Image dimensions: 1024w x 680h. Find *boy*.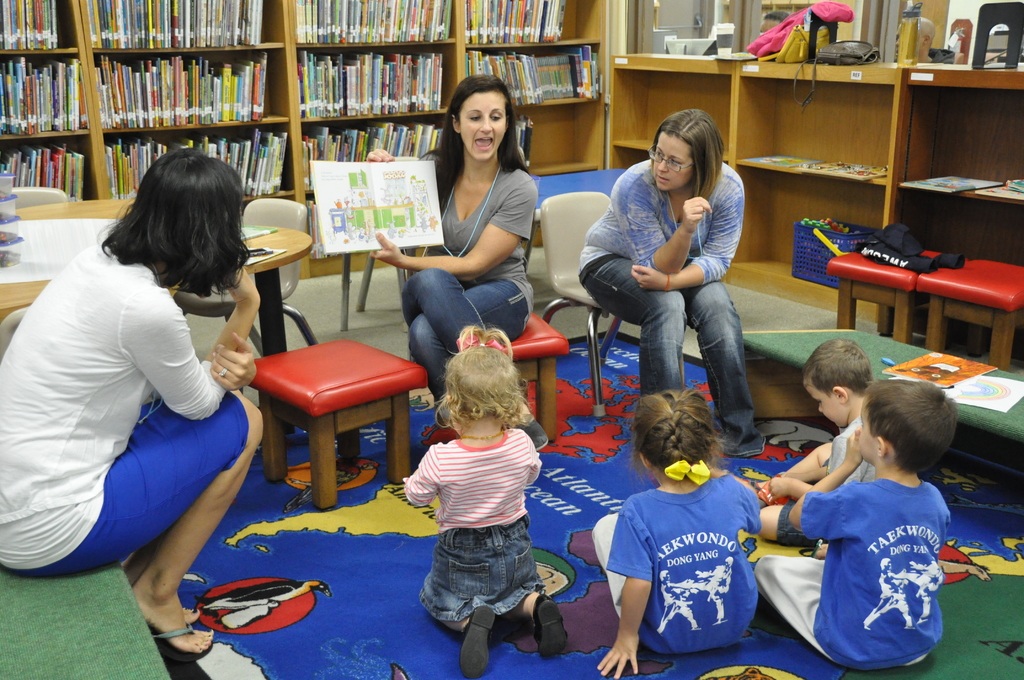
x1=765, y1=347, x2=880, y2=551.
